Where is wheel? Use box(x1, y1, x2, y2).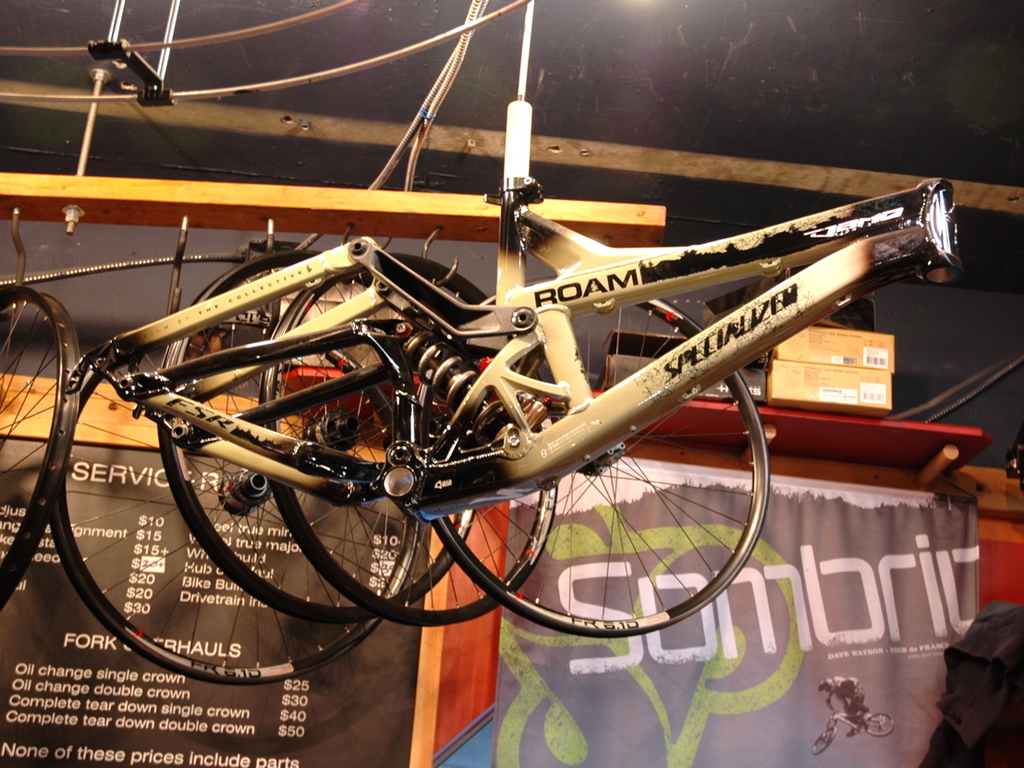
box(426, 291, 769, 634).
